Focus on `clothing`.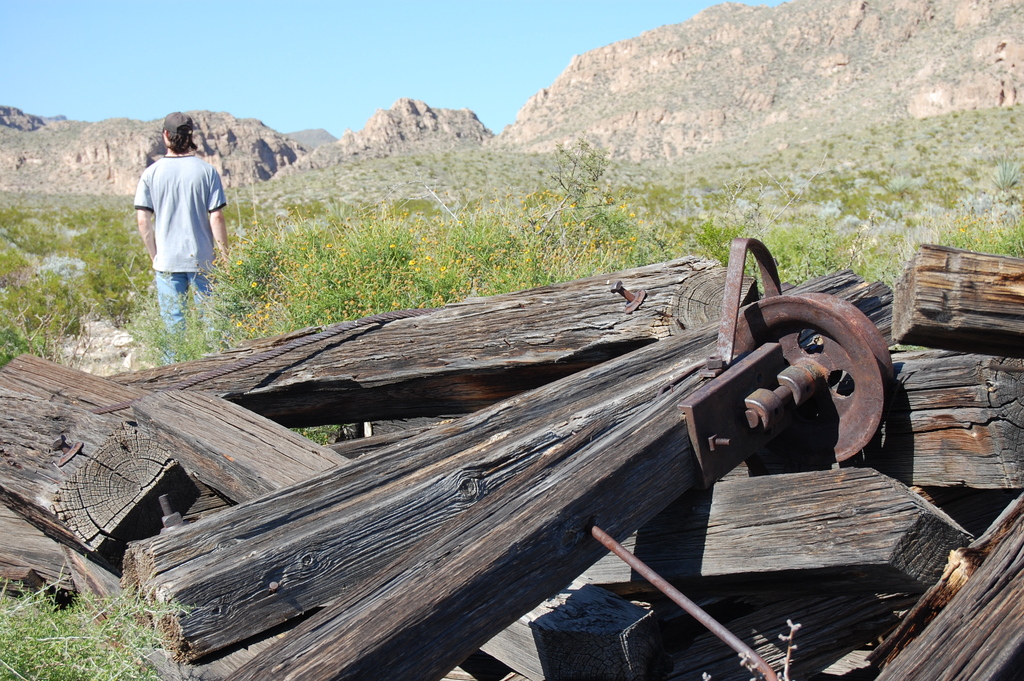
Focused at (129,153,227,371).
